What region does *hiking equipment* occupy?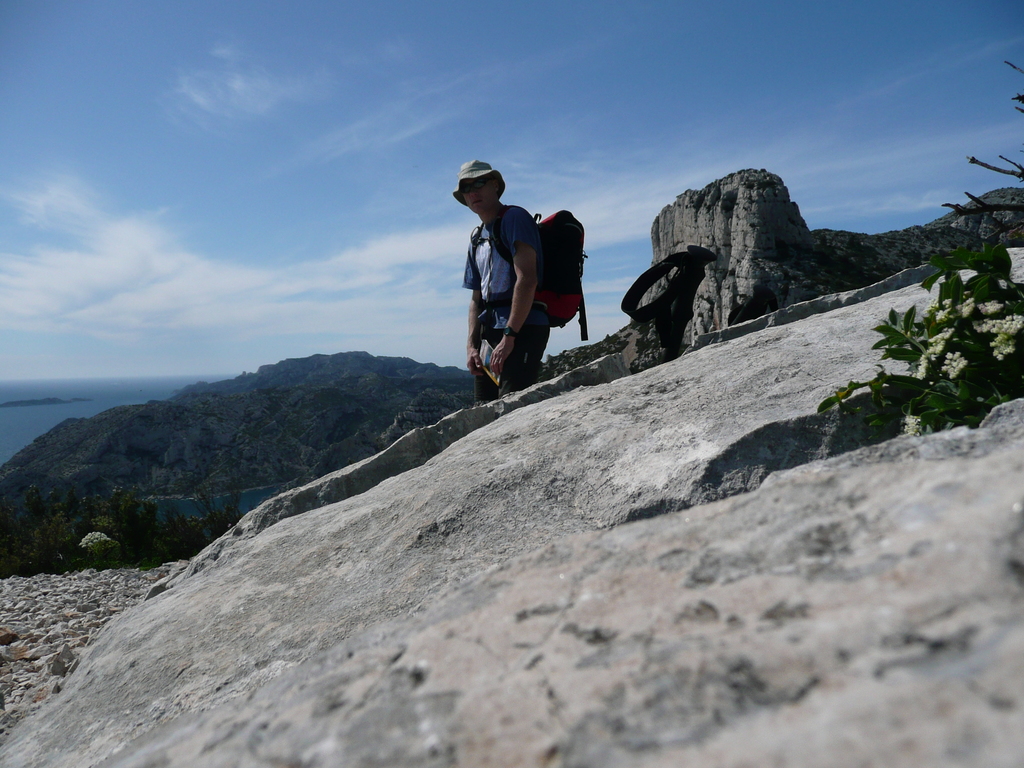
bbox=(469, 194, 587, 342).
